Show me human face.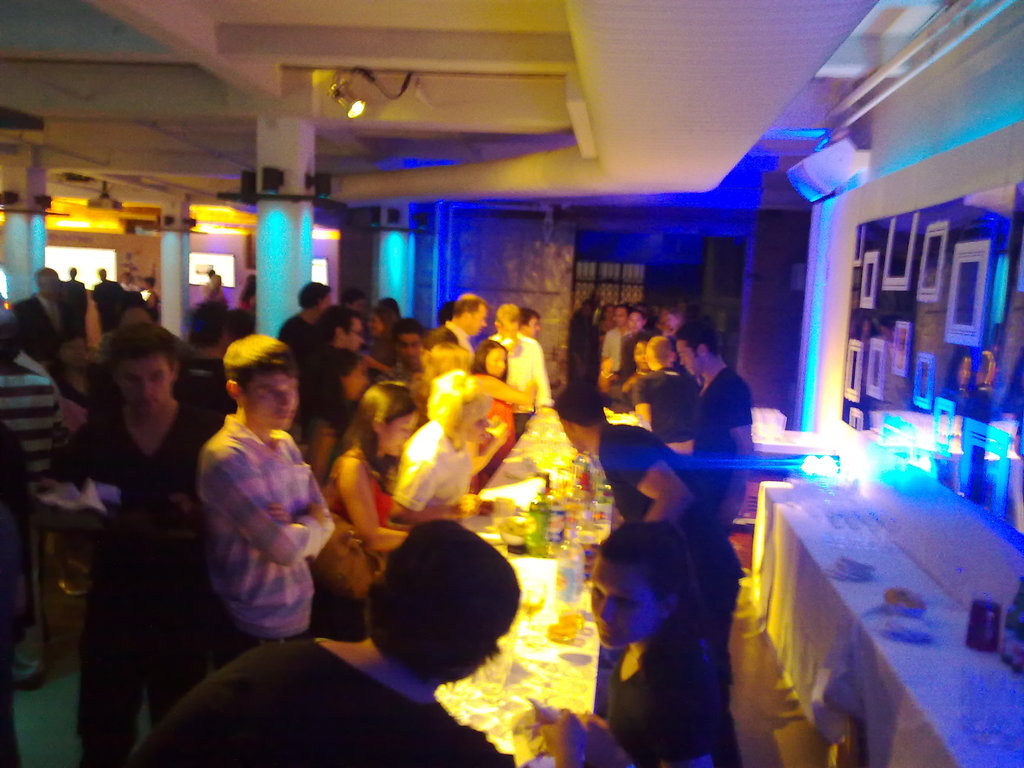
human face is here: [x1=502, y1=321, x2=516, y2=333].
